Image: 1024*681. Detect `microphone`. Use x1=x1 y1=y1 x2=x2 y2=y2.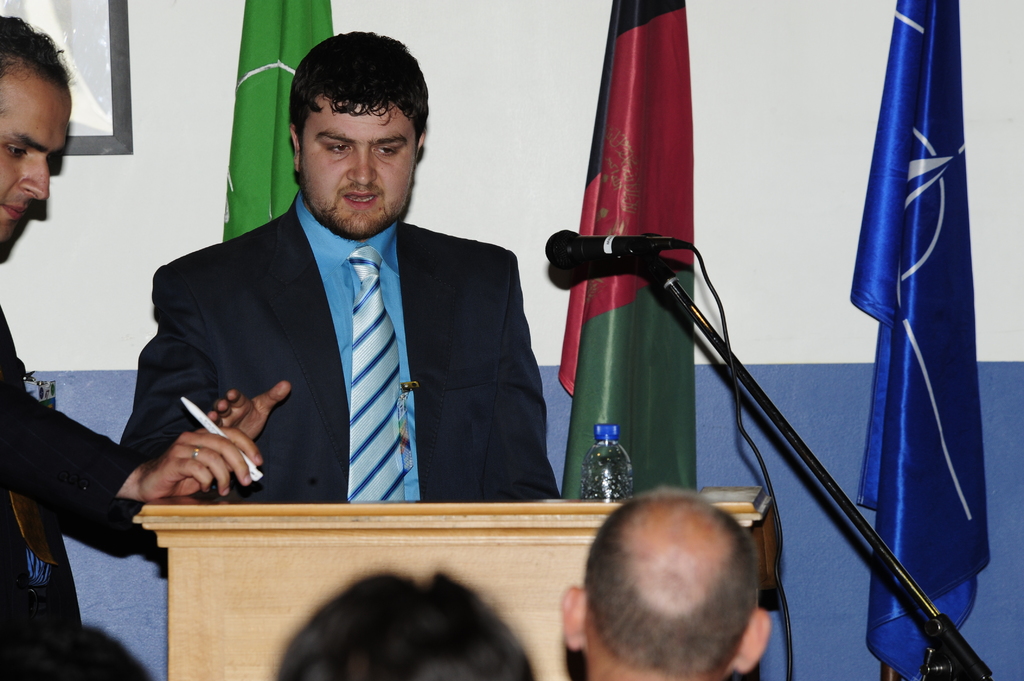
x1=541 y1=224 x2=649 y2=269.
